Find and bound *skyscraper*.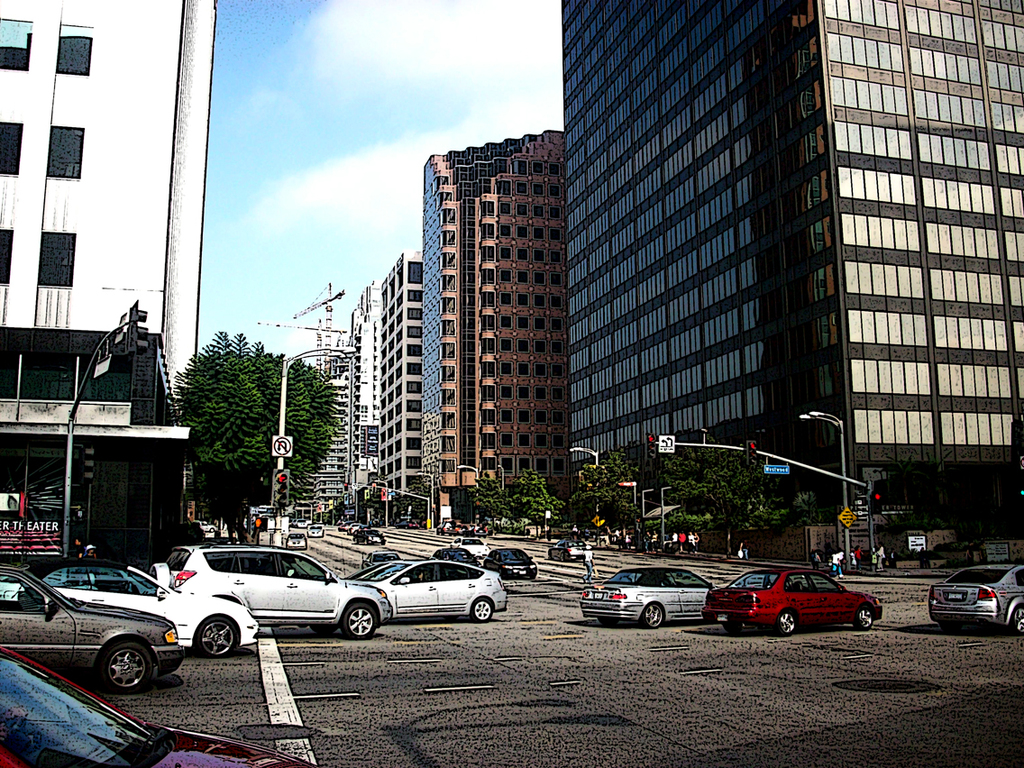
Bound: rect(0, 0, 215, 566).
